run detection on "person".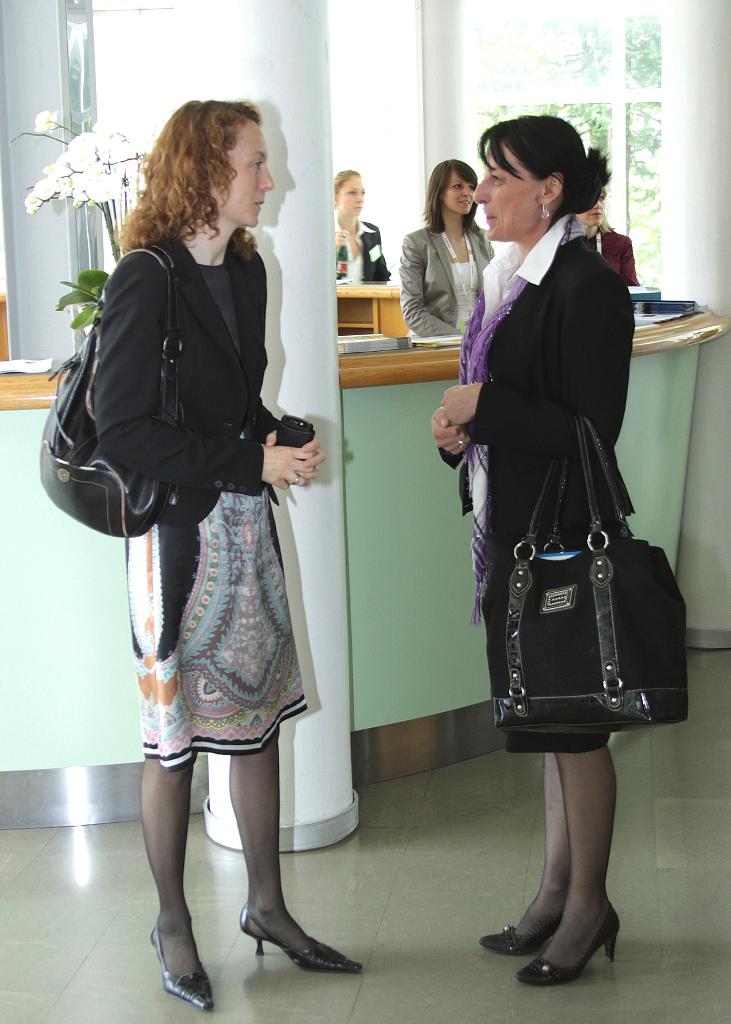
Result: [398, 156, 497, 338].
